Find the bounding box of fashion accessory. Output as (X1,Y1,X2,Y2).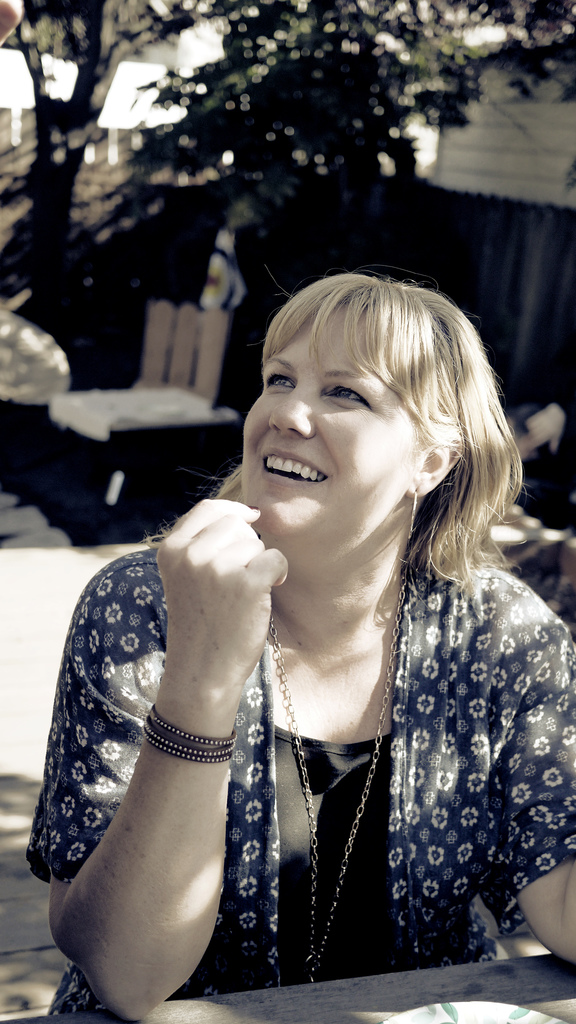
(407,490,417,540).
